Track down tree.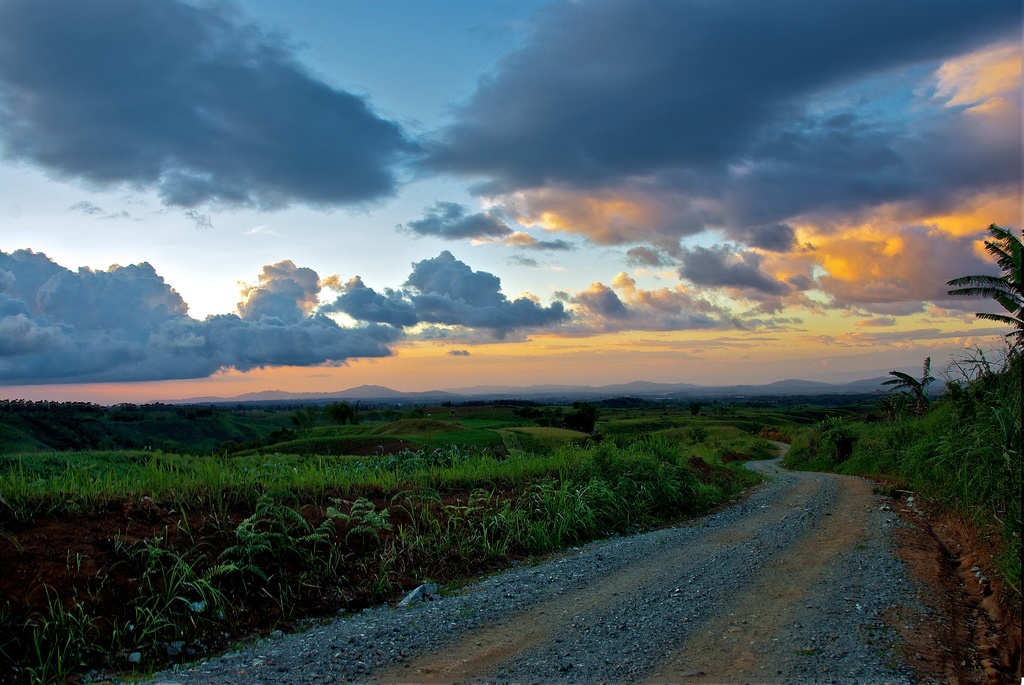
Tracked to box=[716, 407, 727, 418].
